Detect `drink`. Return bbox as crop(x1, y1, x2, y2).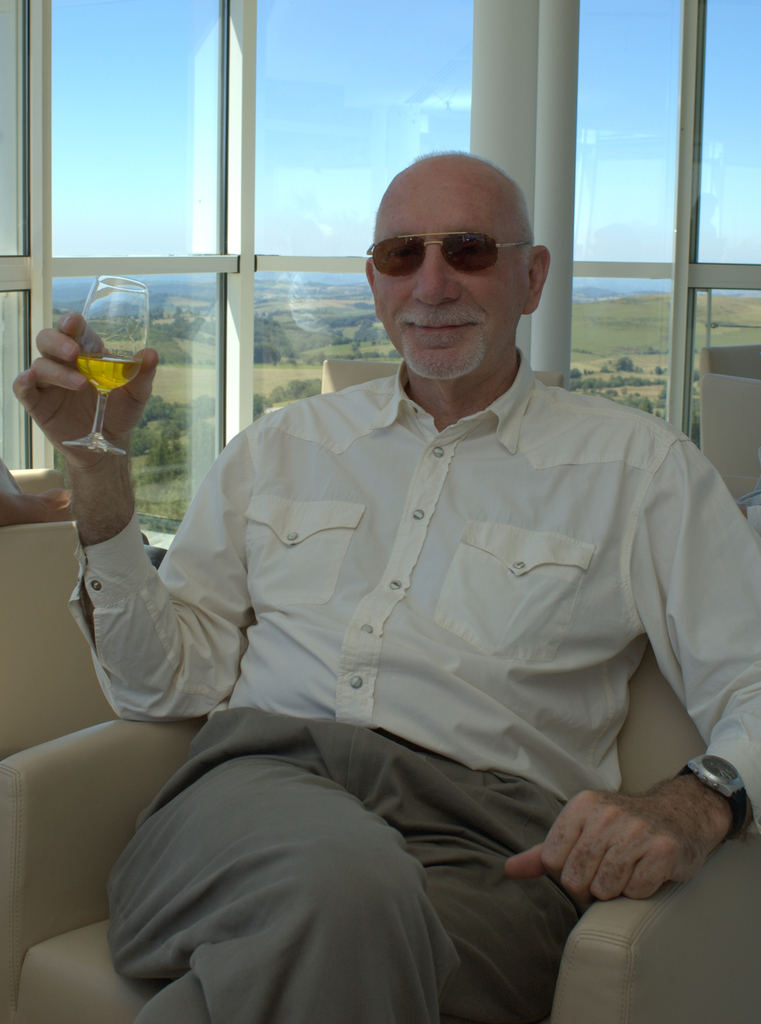
crop(78, 354, 140, 394).
